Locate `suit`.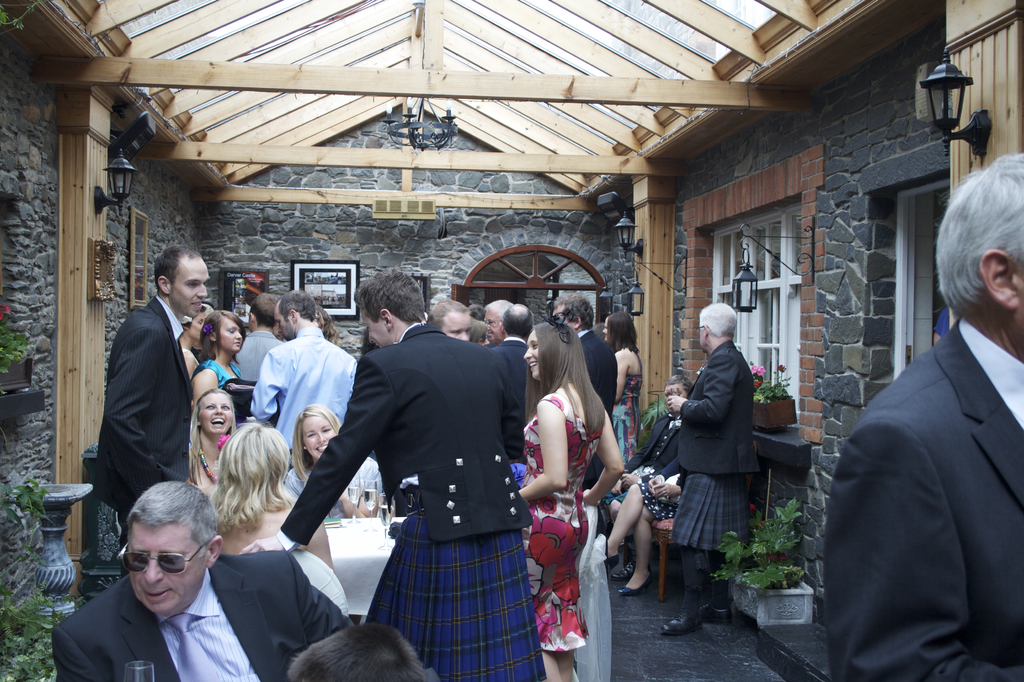
Bounding box: <box>51,553,355,681</box>.
